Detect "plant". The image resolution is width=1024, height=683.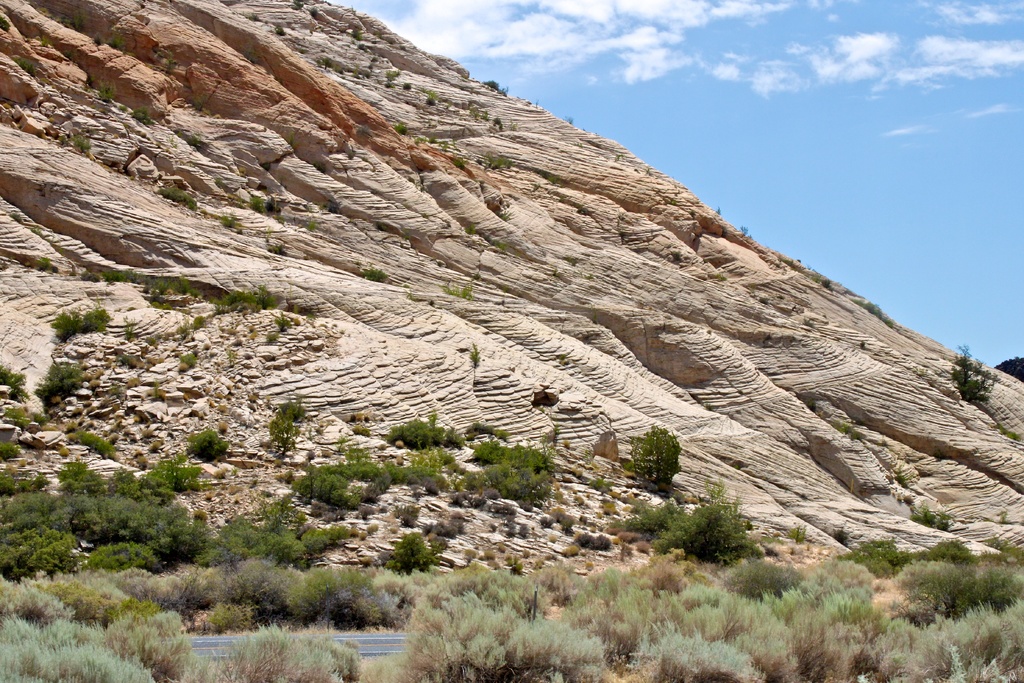
left=838, top=424, right=853, bottom=439.
